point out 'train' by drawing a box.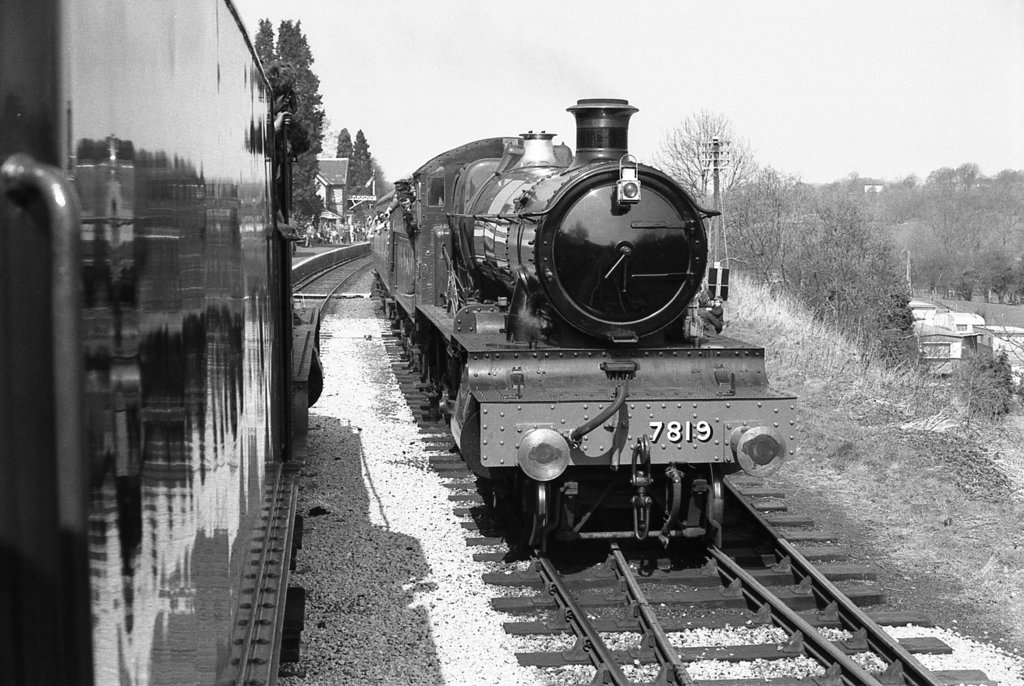
(x1=372, y1=95, x2=797, y2=554).
